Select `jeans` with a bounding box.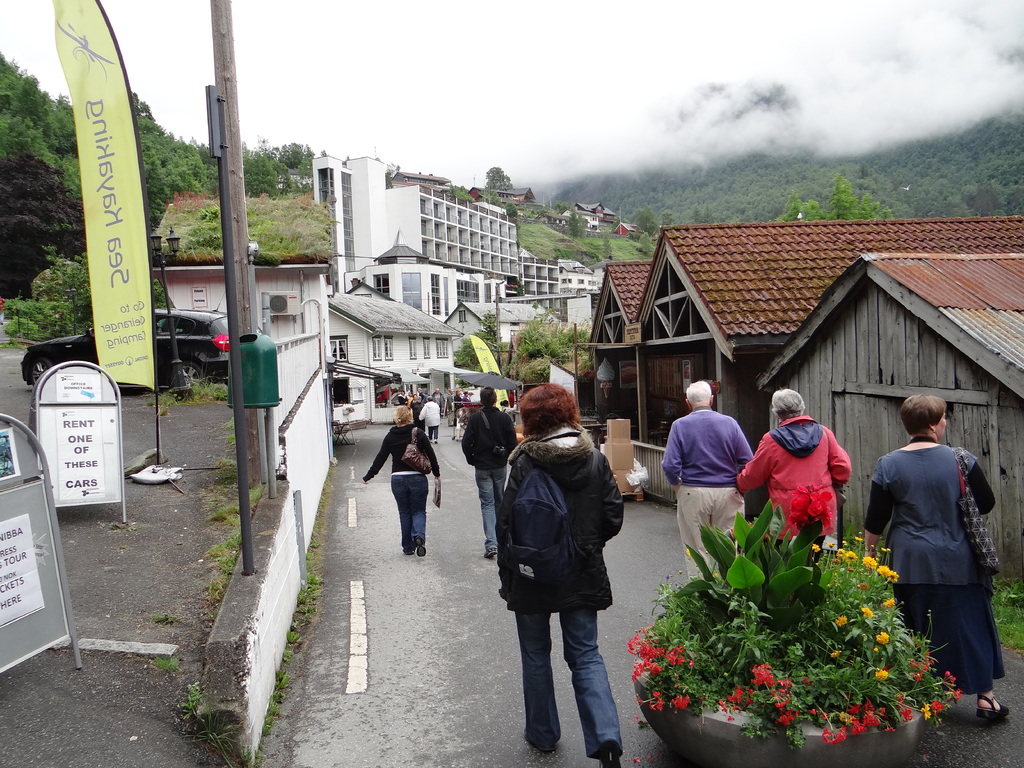
<box>390,472,429,553</box>.
